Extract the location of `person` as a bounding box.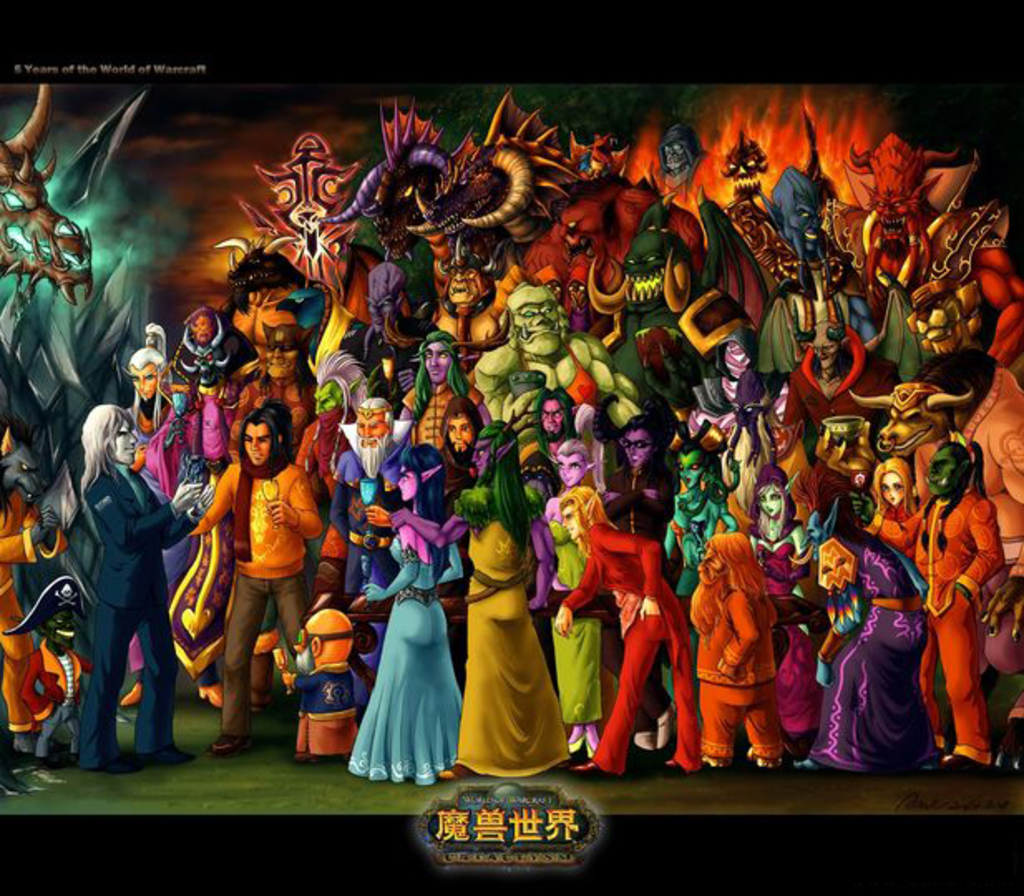
rect(529, 395, 594, 486).
